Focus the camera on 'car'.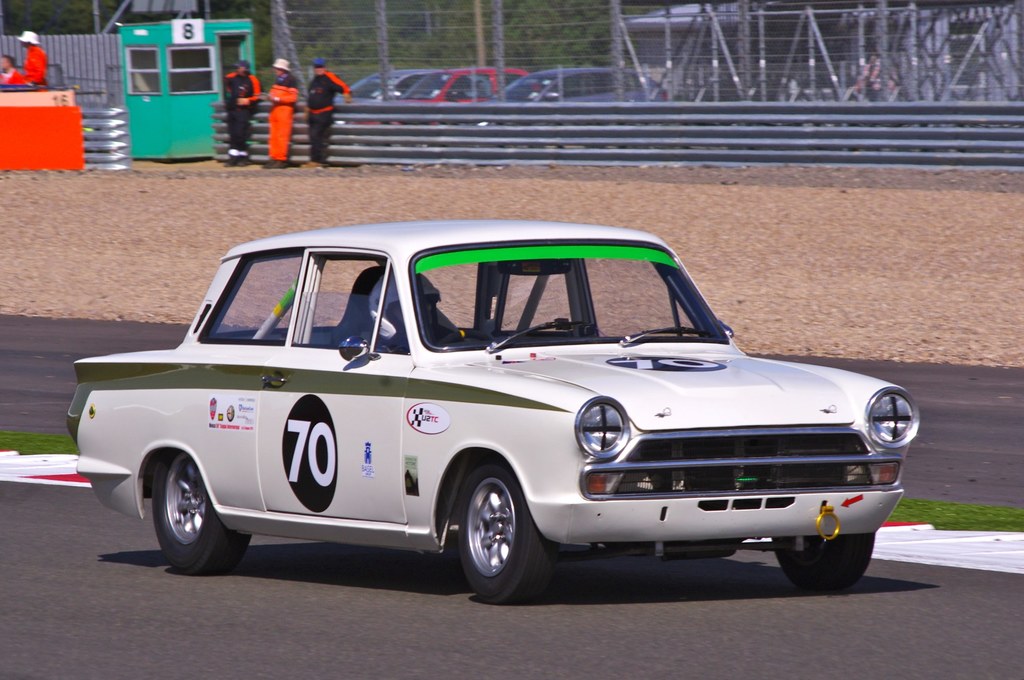
Focus region: 464,63,673,122.
